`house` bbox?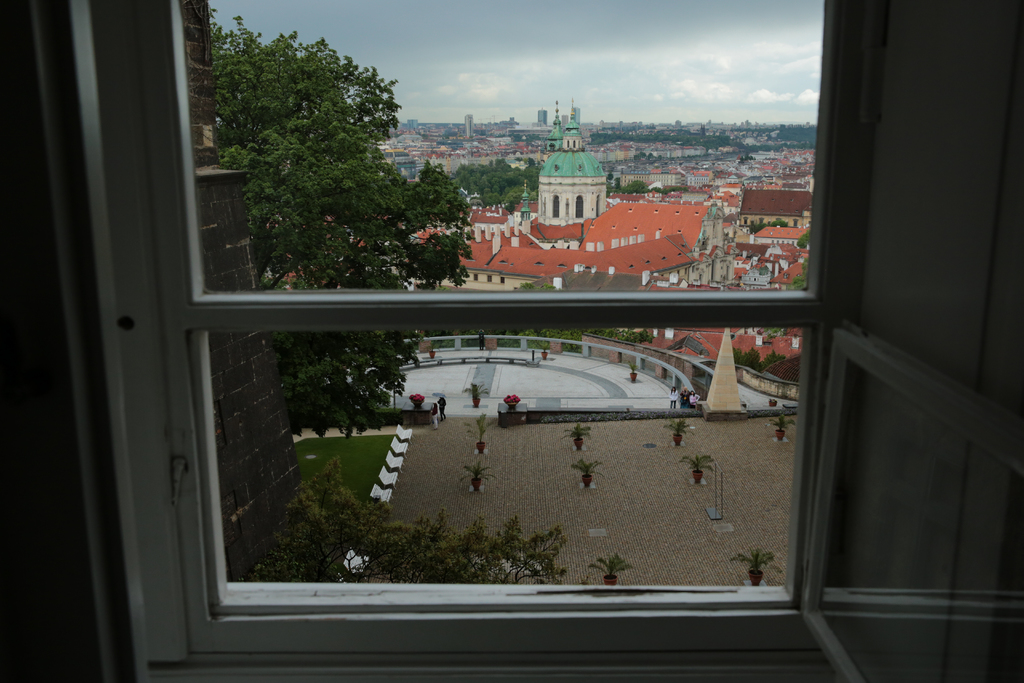
Rect(0, 0, 1023, 682)
